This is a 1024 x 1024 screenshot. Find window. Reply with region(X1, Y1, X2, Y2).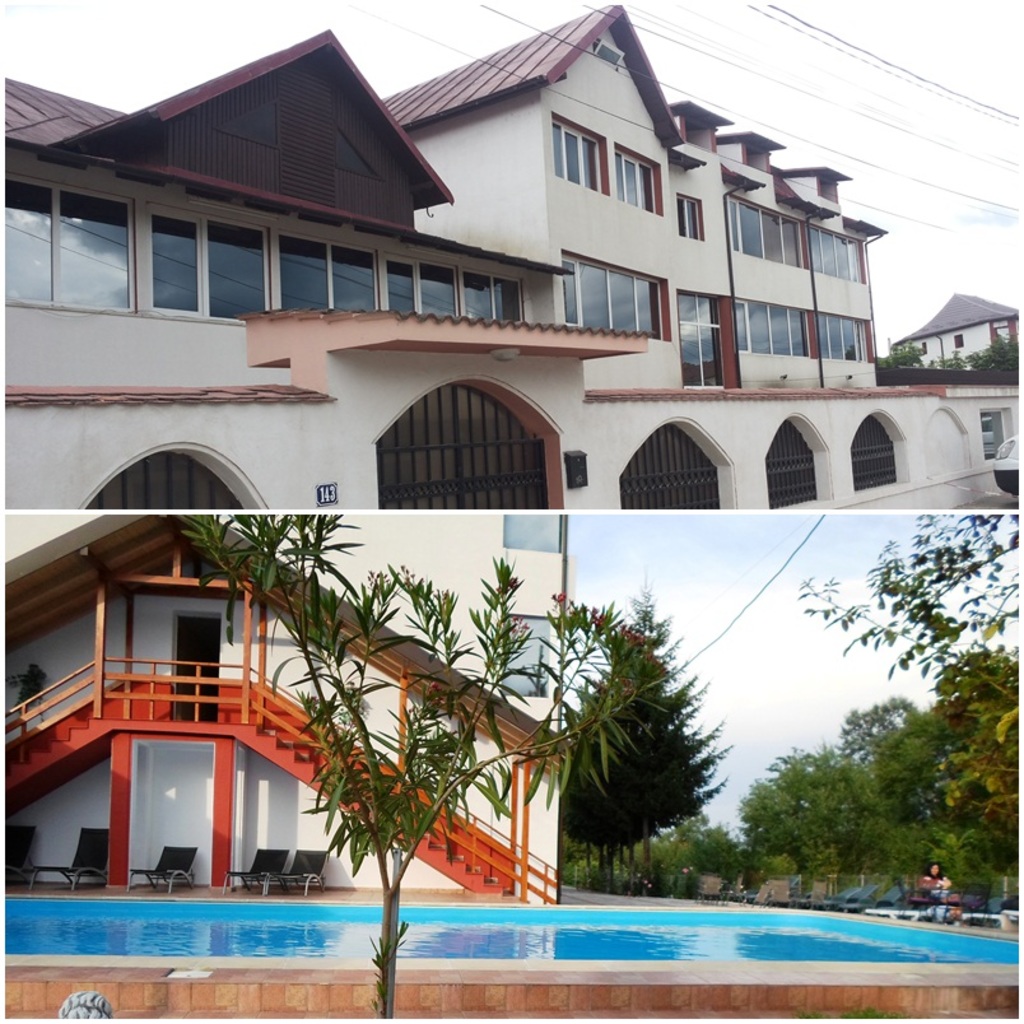
region(563, 253, 672, 338).
